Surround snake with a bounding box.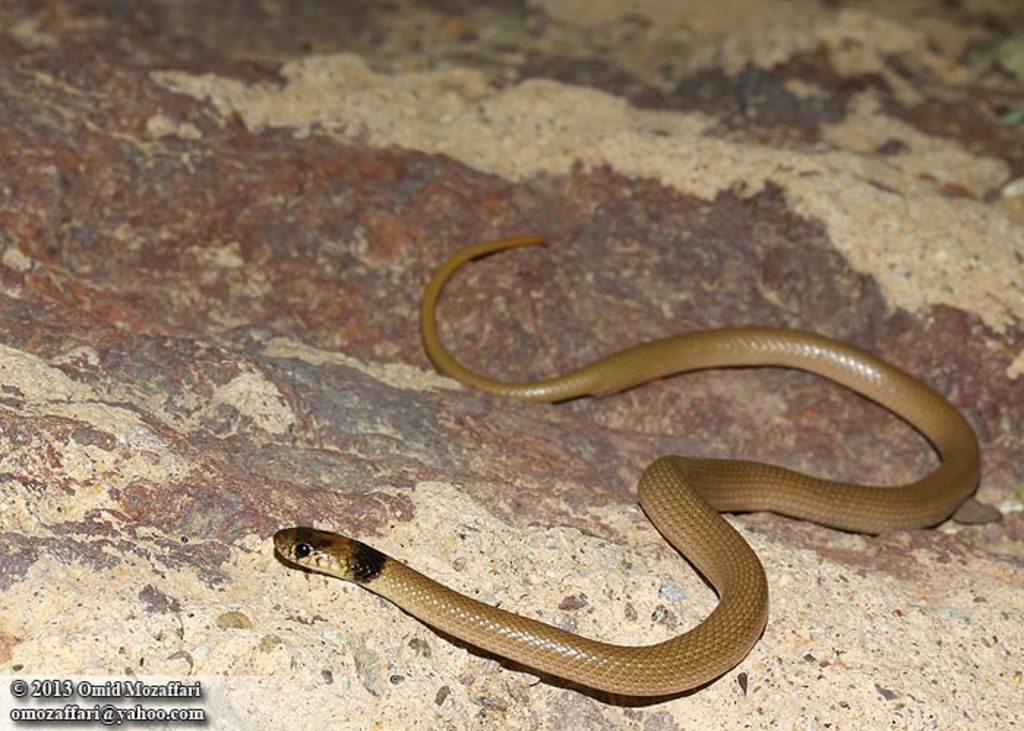
BBox(272, 232, 983, 699).
